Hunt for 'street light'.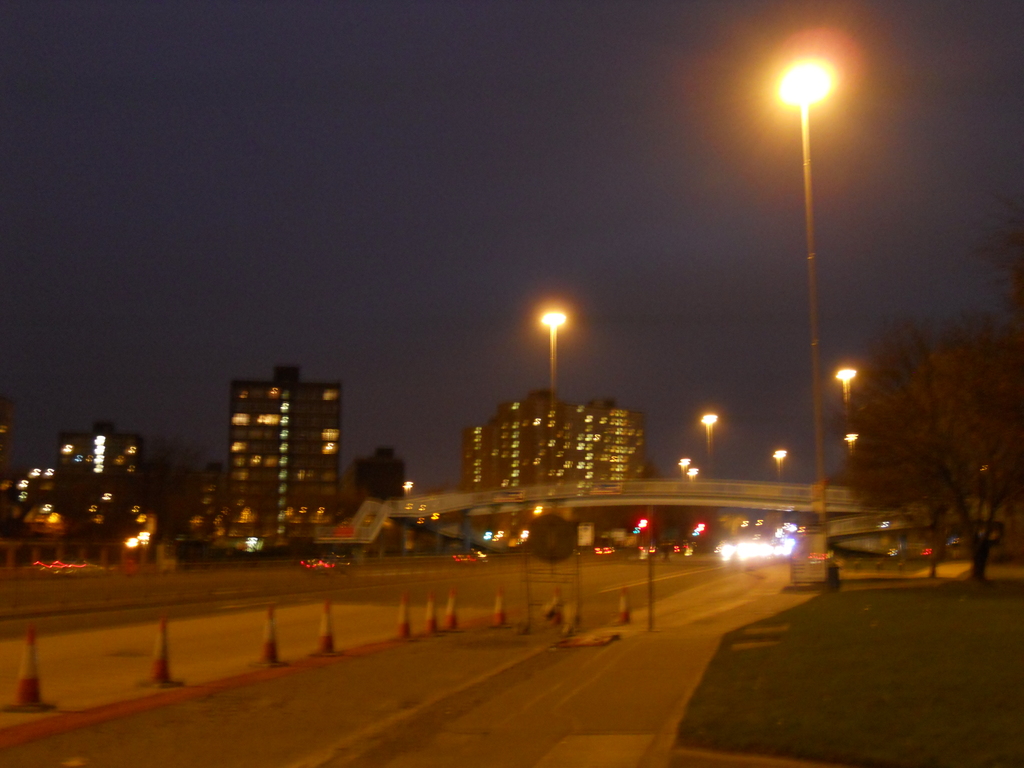
Hunted down at crop(756, 16, 869, 488).
